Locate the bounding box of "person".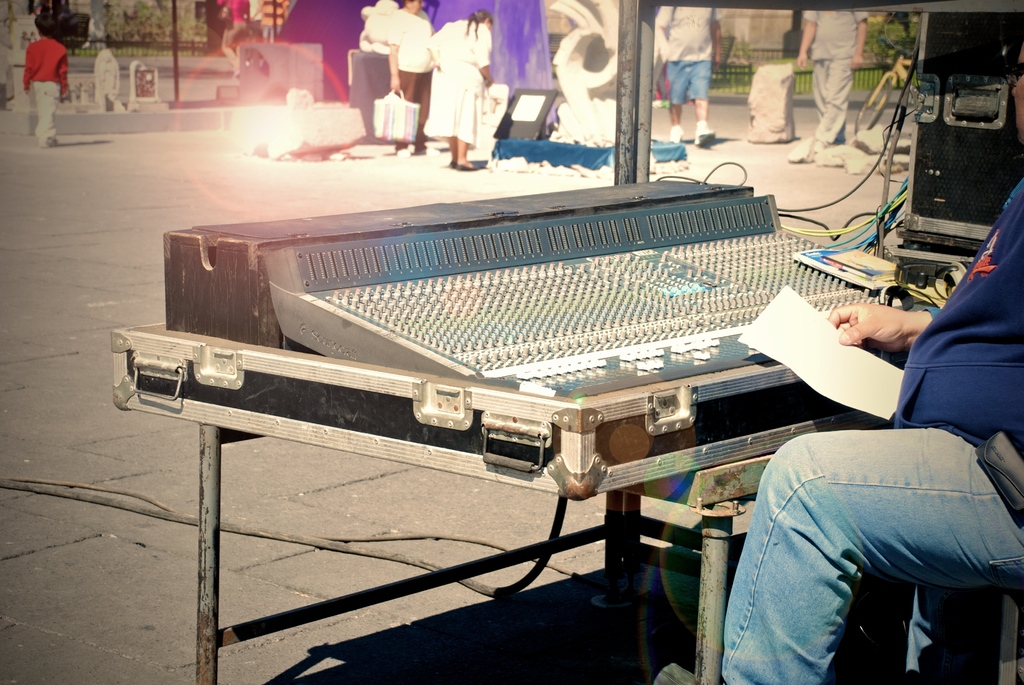
Bounding box: BBox(796, 10, 870, 155).
